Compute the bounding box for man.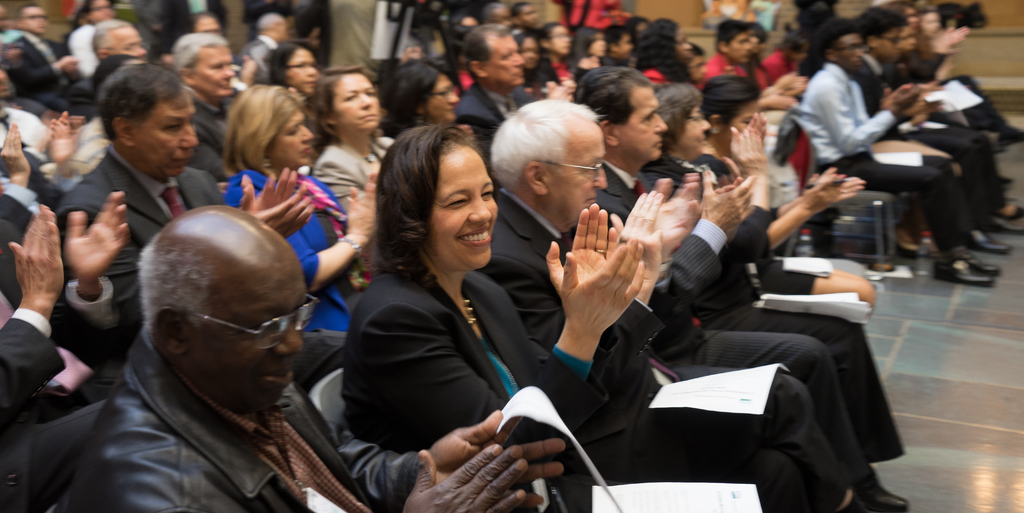
locate(168, 31, 257, 187).
